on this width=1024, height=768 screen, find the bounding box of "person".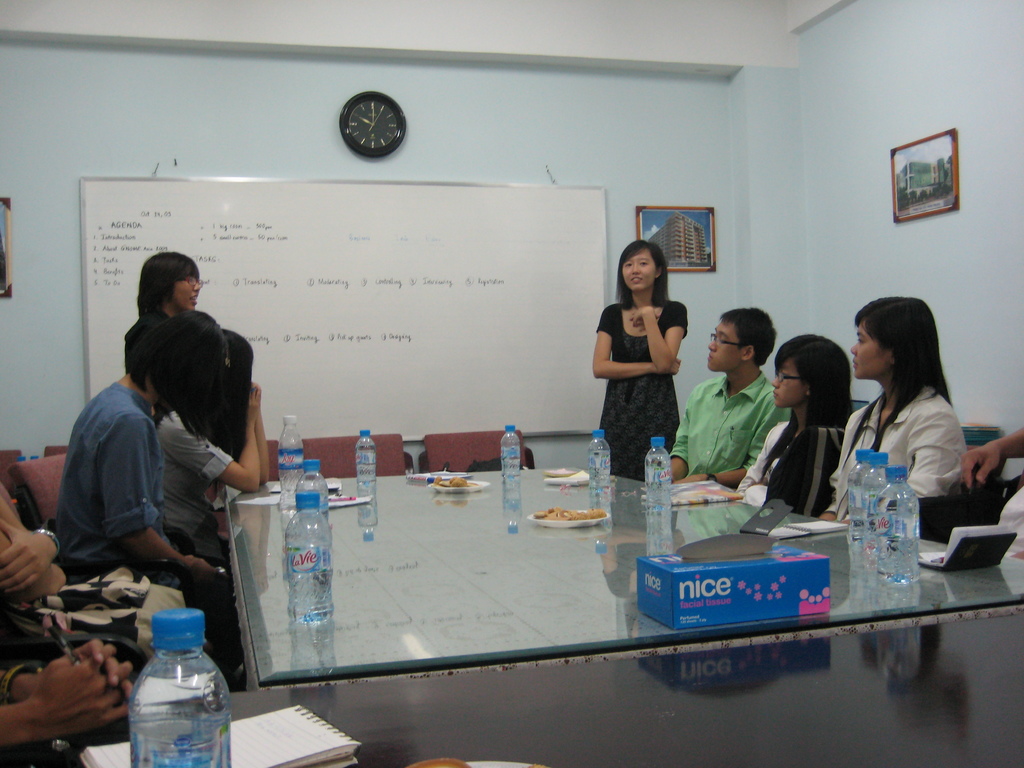
Bounding box: x1=591, y1=236, x2=691, y2=486.
